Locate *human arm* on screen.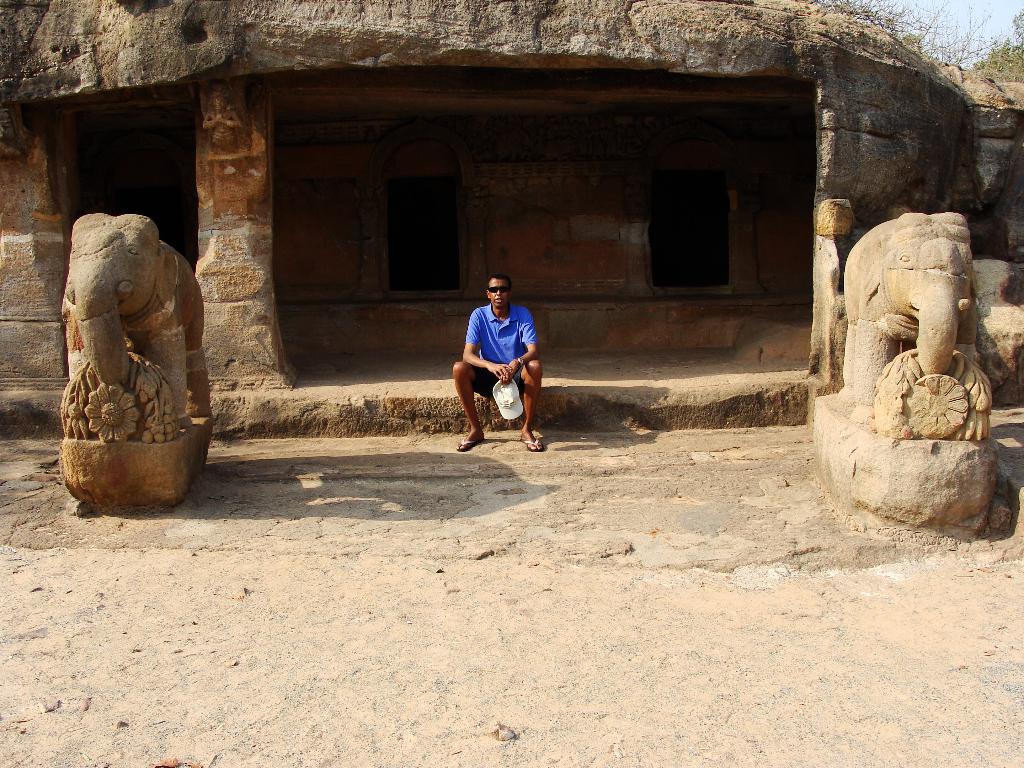
On screen at <box>465,308,515,383</box>.
